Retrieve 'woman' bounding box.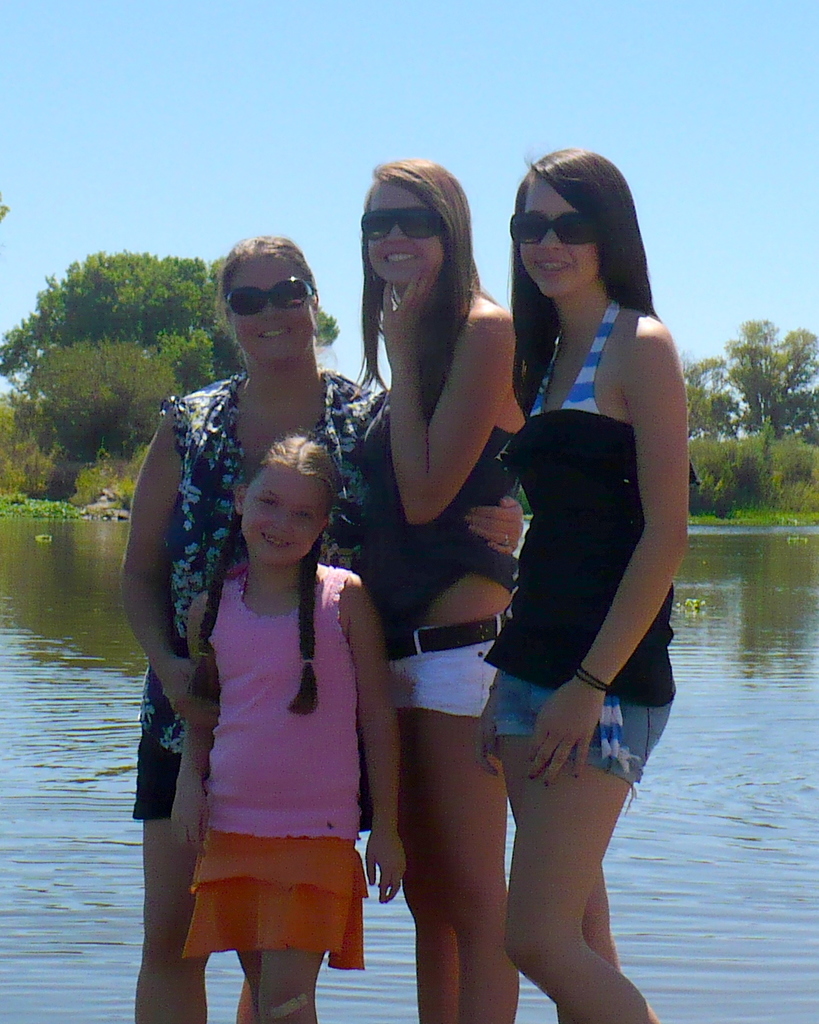
Bounding box: Rect(123, 228, 525, 1023).
